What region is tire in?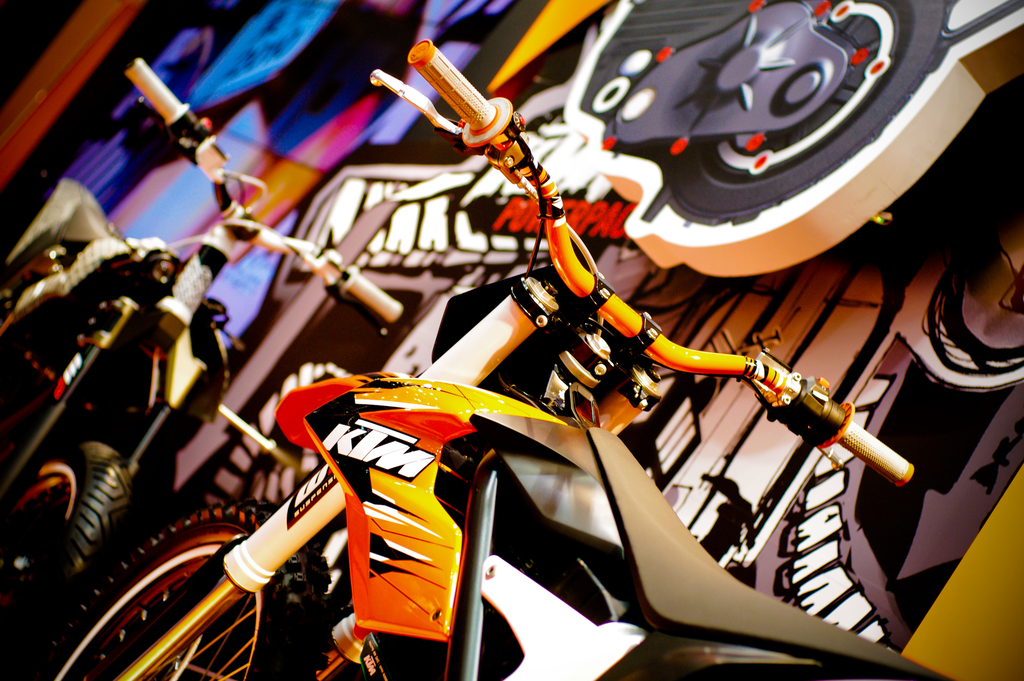
locate(0, 442, 125, 643).
